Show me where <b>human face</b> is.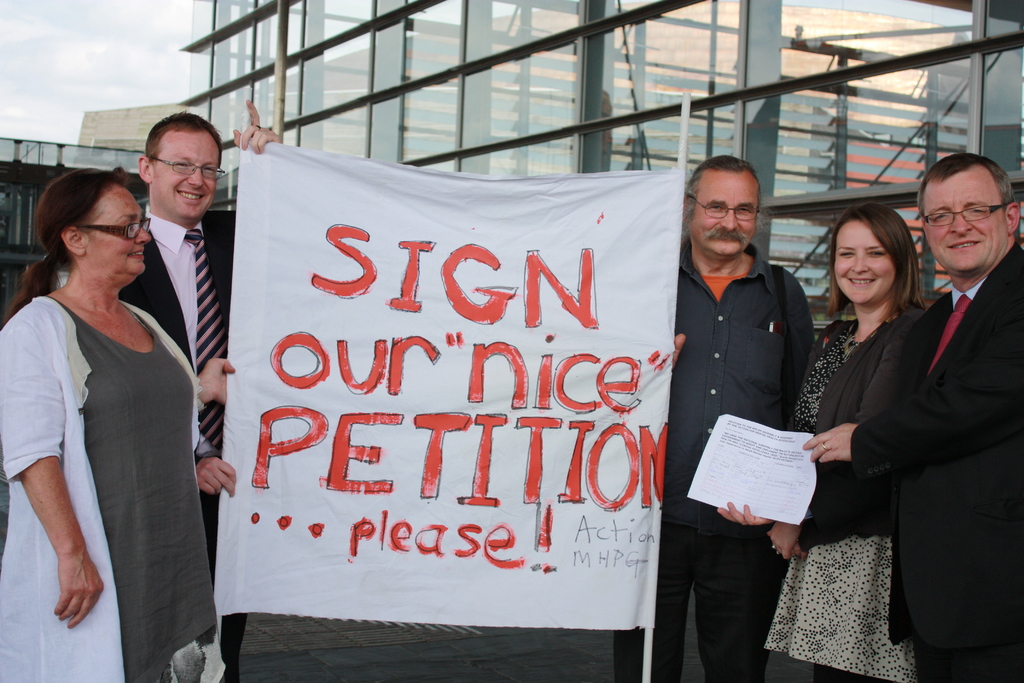
<b>human face</b> is at (829,216,897,304).
